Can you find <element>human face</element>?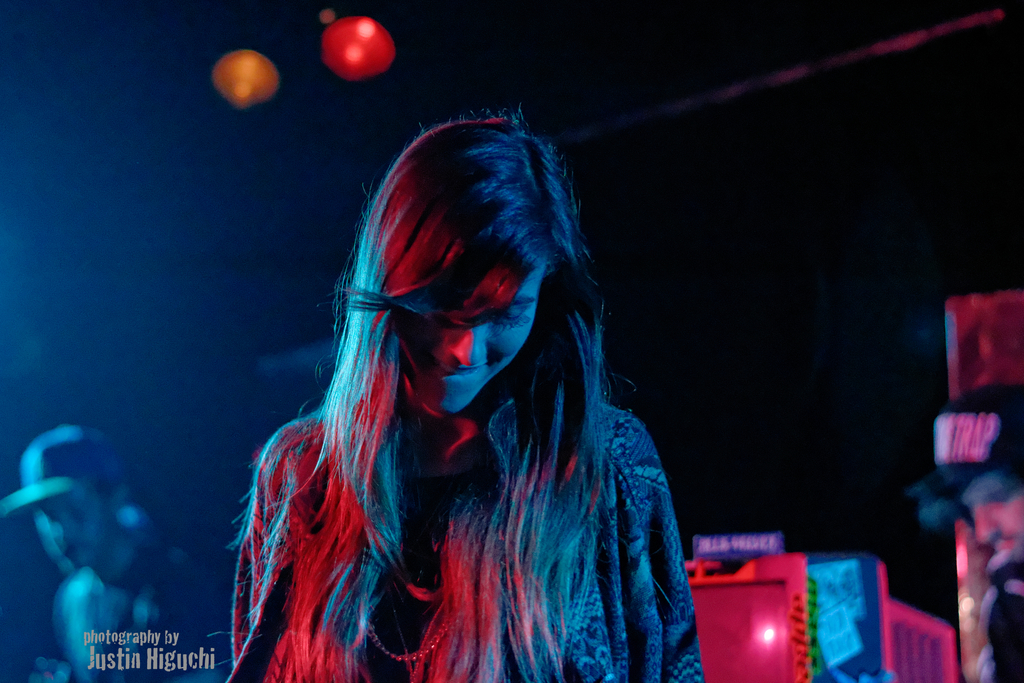
Yes, bounding box: [399, 264, 546, 411].
